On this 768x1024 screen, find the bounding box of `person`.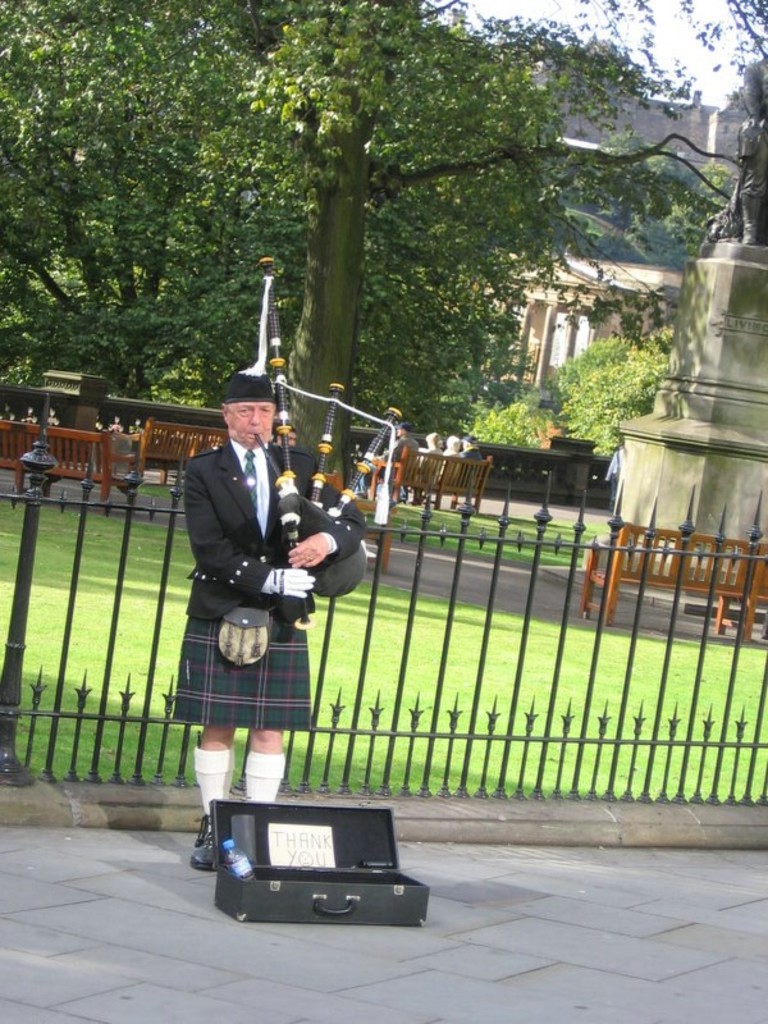
Bounding box: [x1=419, y1=431, x2=443, y2=462].
